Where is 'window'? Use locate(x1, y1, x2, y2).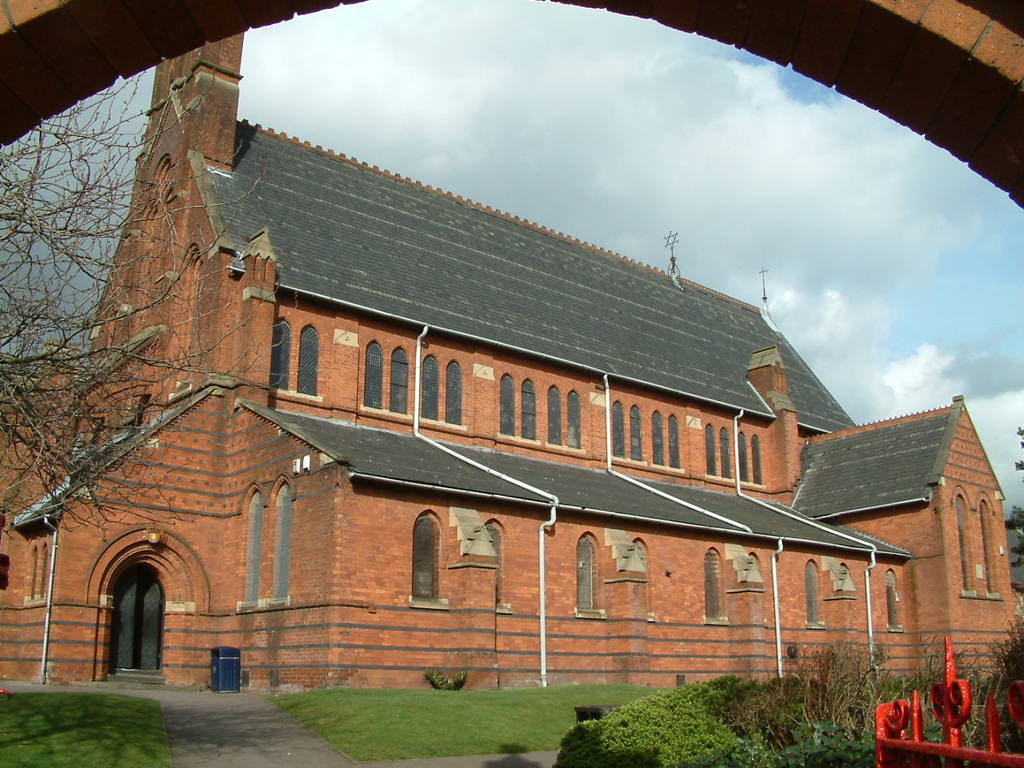
locate(483, 518, 507, 604).
